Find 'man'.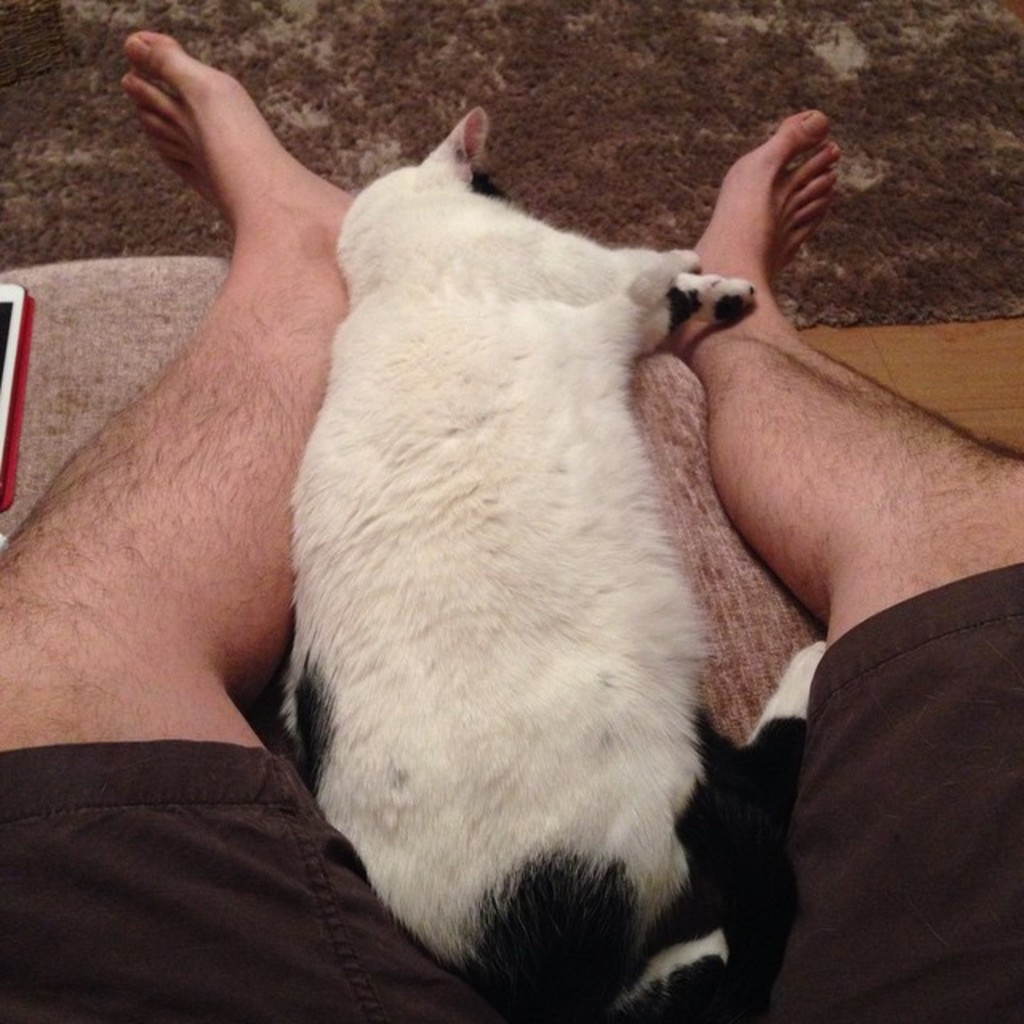
<bbox>0, 24, 1022, 1018</bbox>.
